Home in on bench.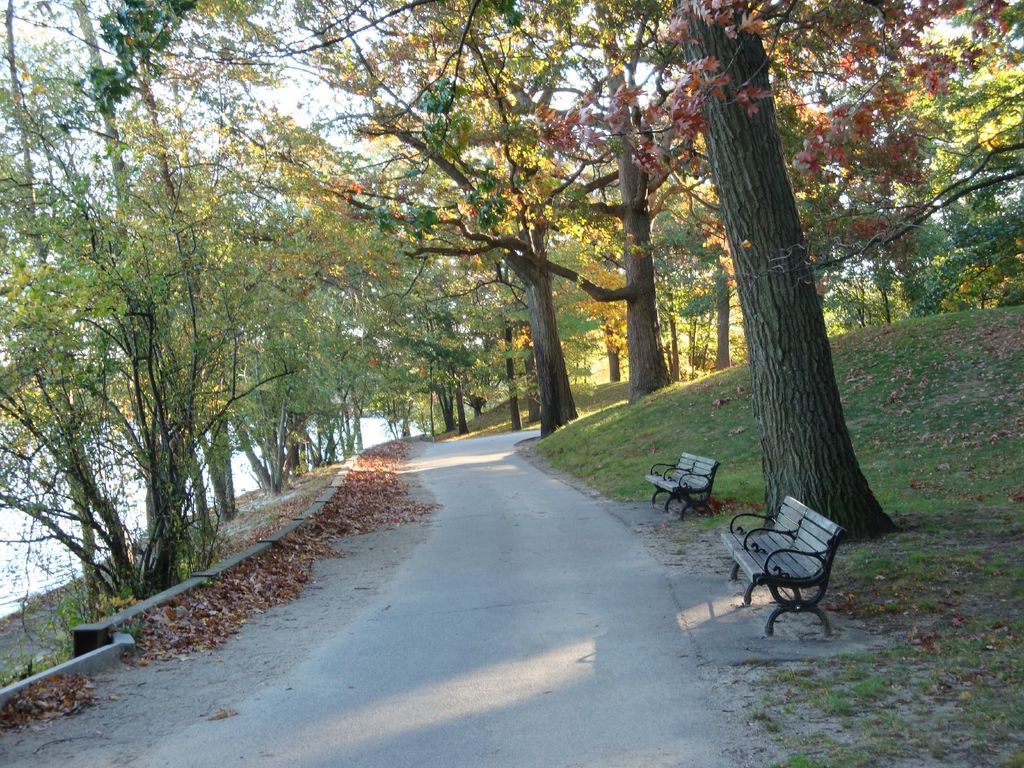
Homed in at x1=725, y1=483, x2=861, y2=633.
